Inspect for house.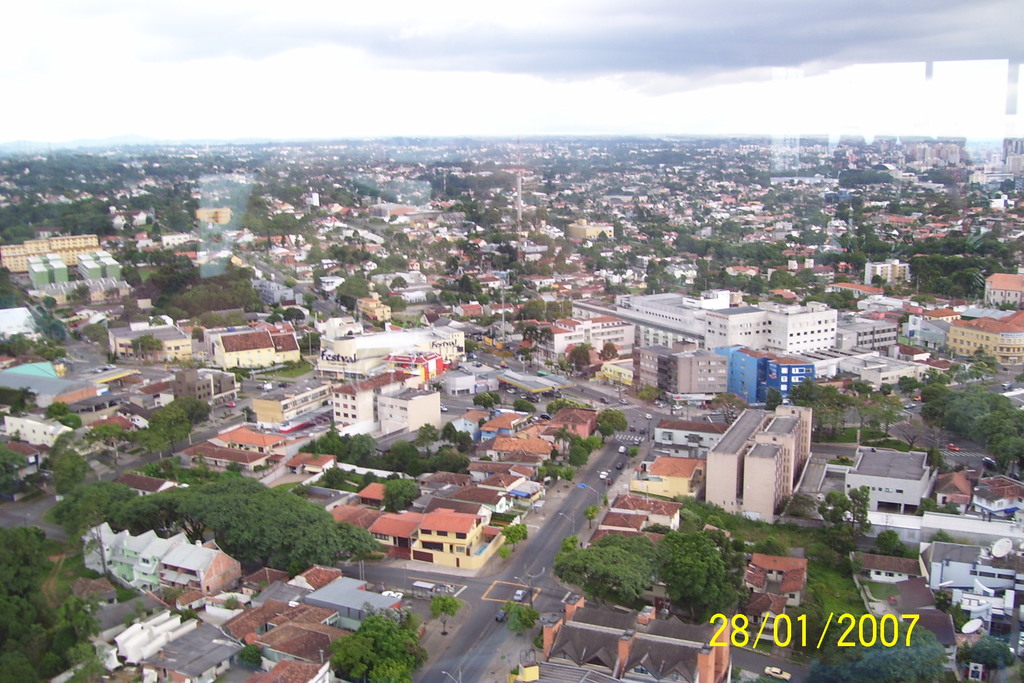
Inspection: bbox(453, 224, 491, 242).
